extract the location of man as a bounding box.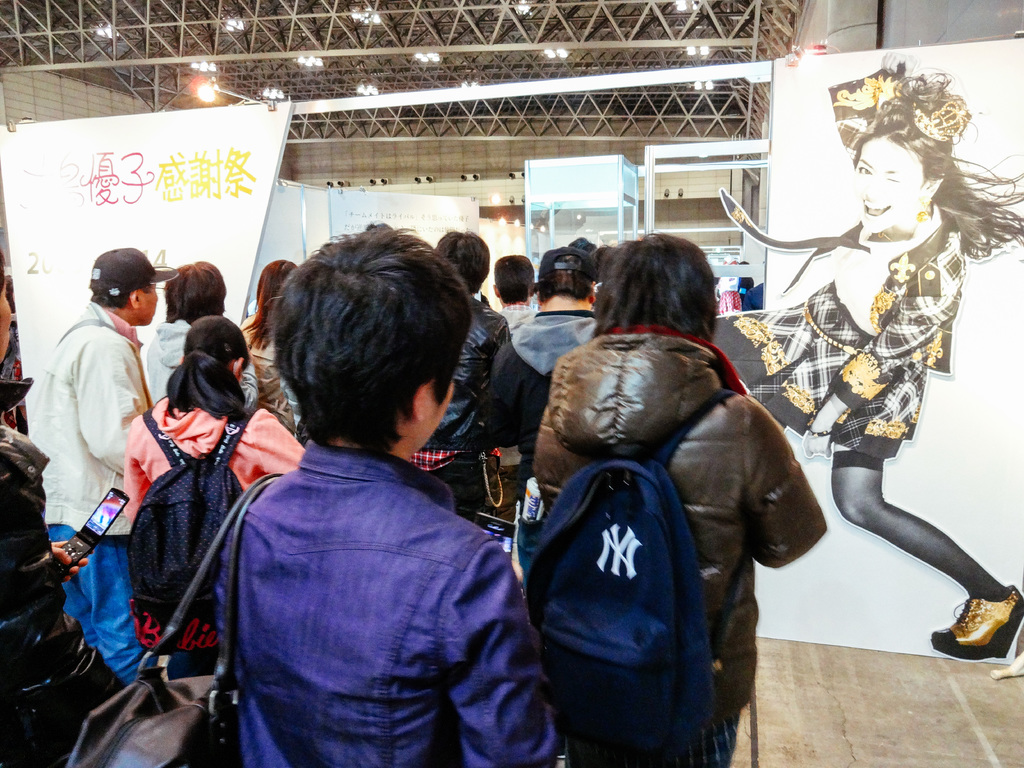
495, 249, 543, 330.
